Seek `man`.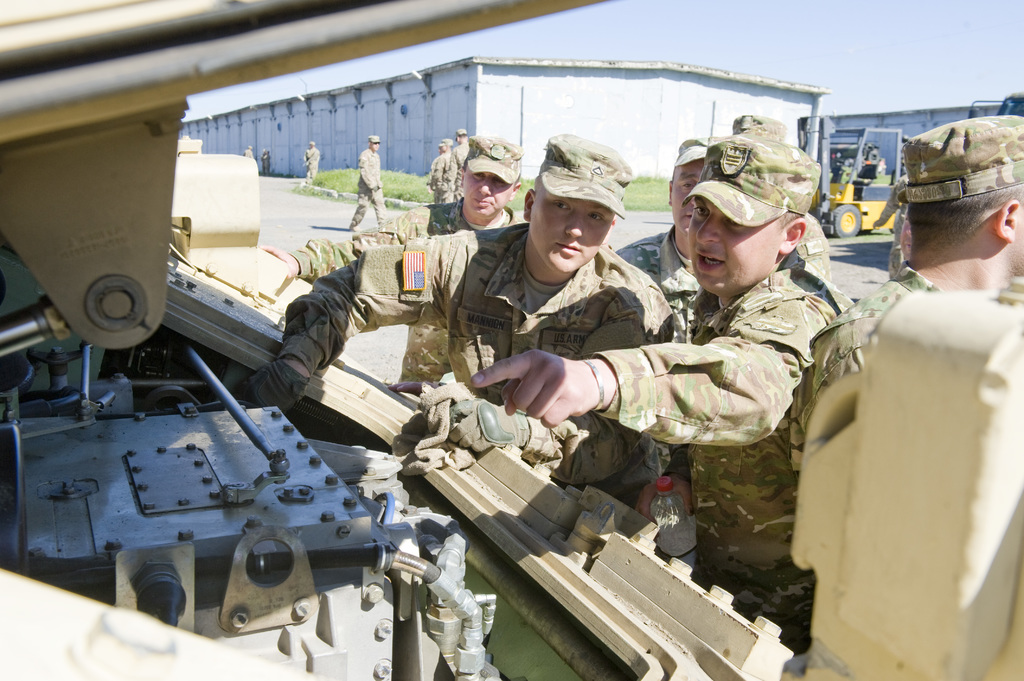
rect(621, 136, 707, 341).
